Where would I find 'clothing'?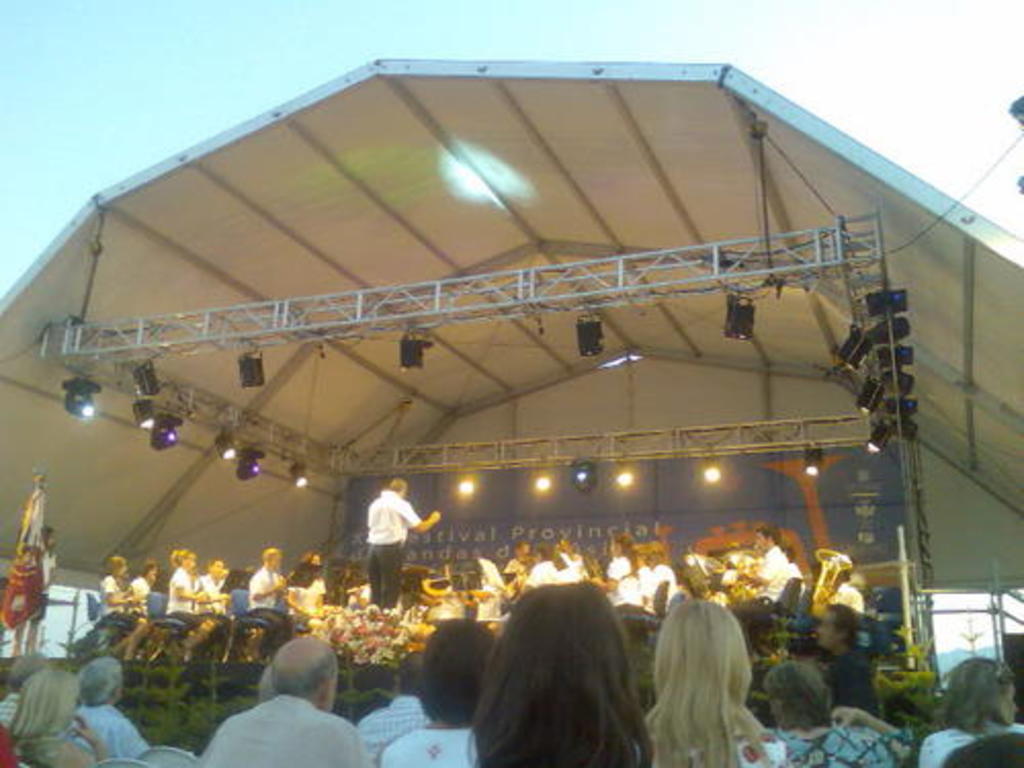
At bbox=[352, 694, 432, 758].
